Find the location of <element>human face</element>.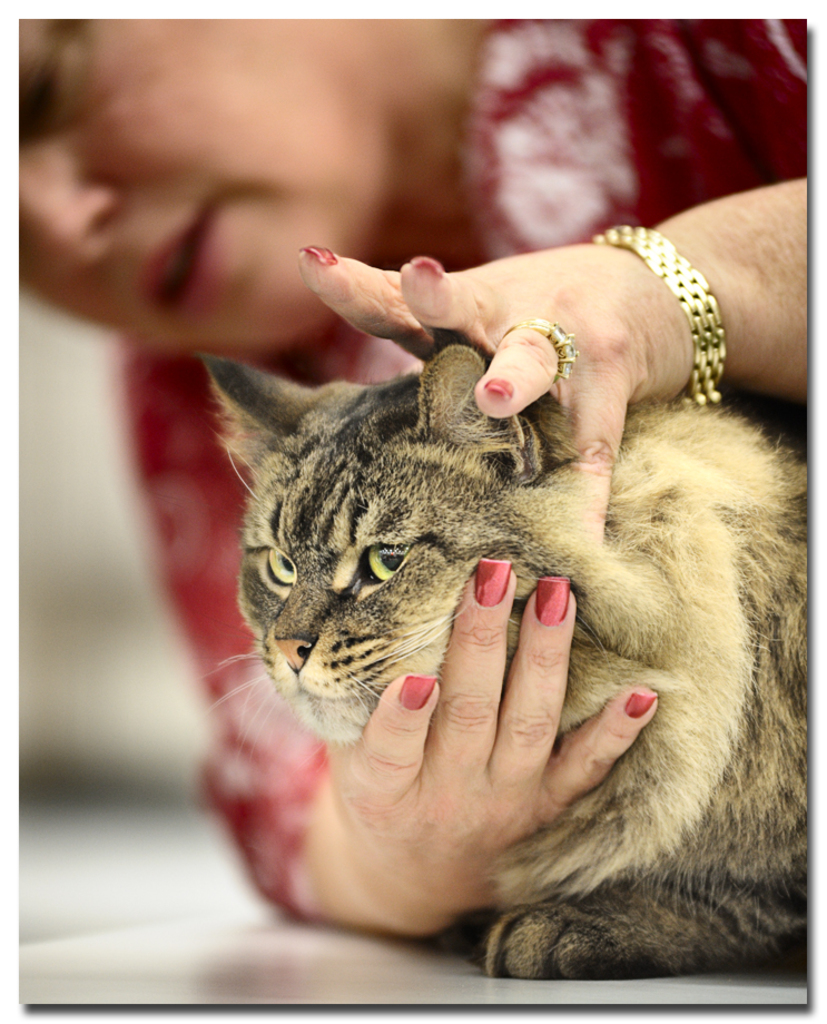
Location: <box>19,17,377,344</box>.
